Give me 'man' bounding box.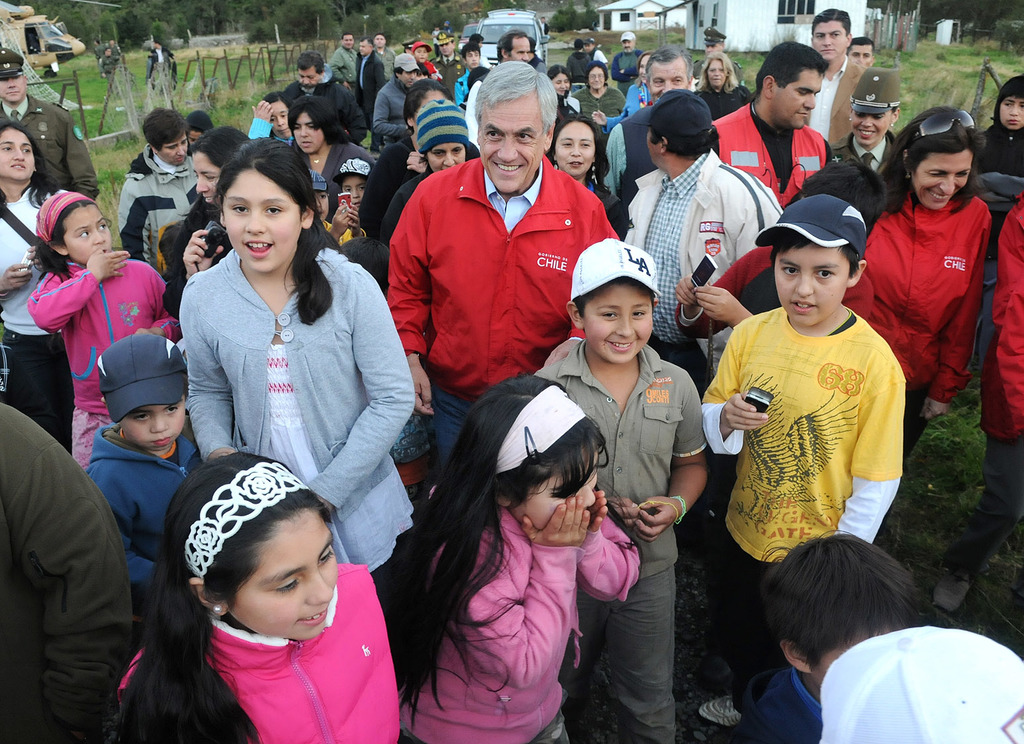
rect(584, 39, 609, 64).
